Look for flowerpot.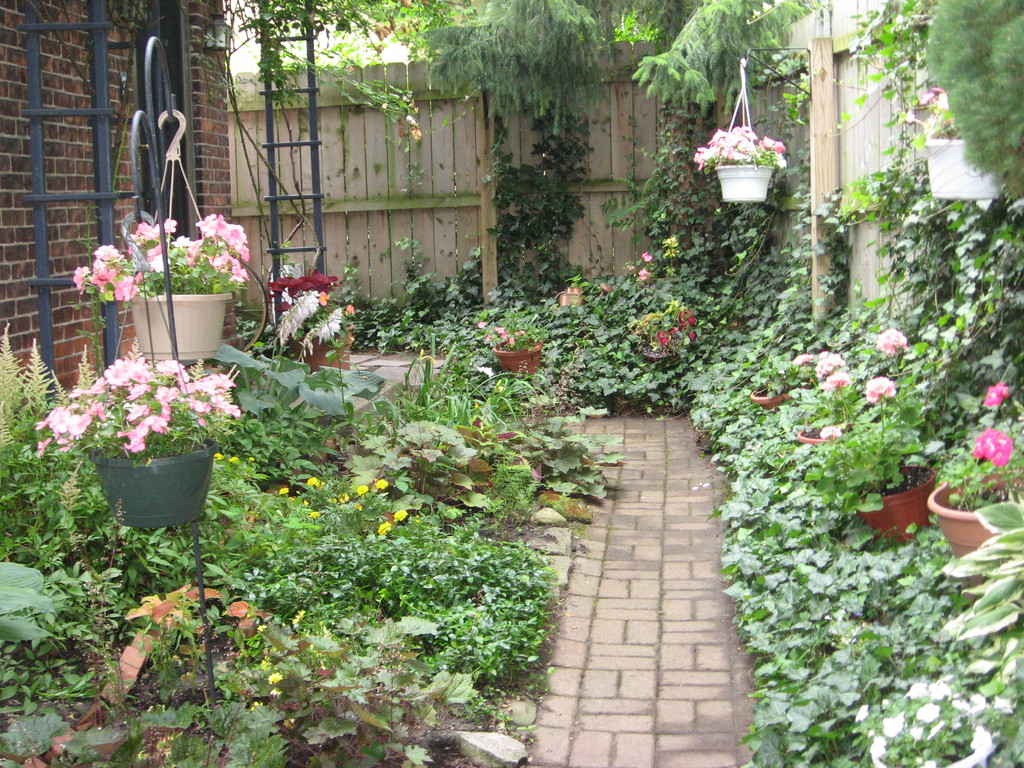
Found: left=930, top=465, right=1023, bottom=601.
